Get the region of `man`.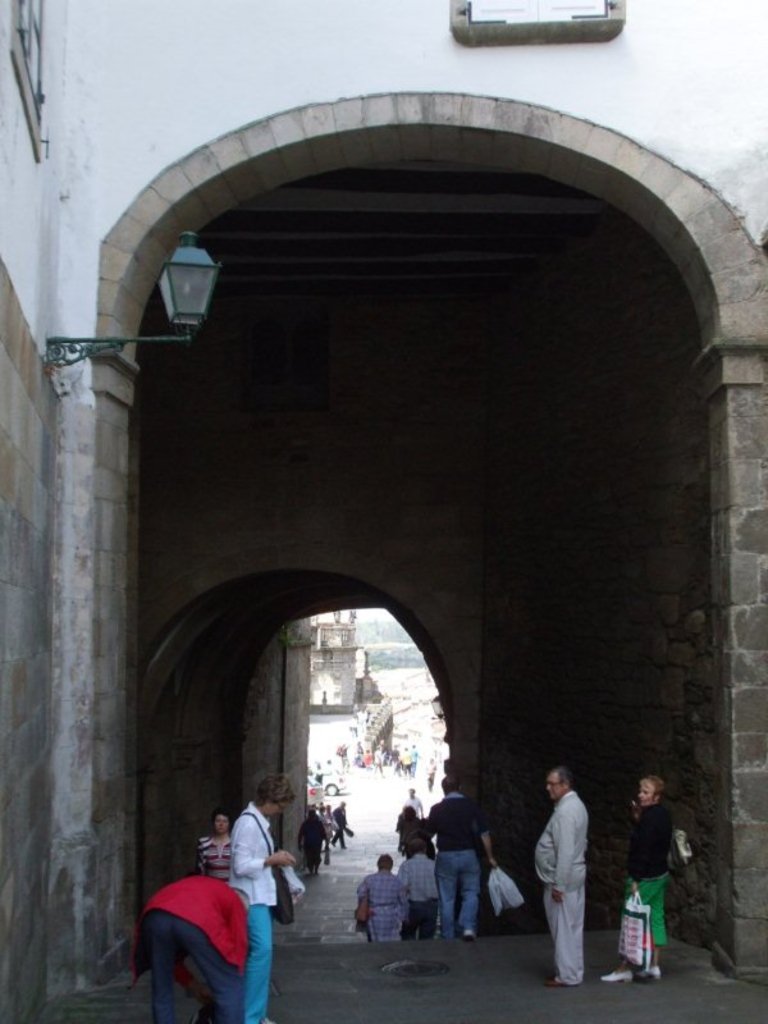
(left=428, top=771, right=492, bottom=942).
